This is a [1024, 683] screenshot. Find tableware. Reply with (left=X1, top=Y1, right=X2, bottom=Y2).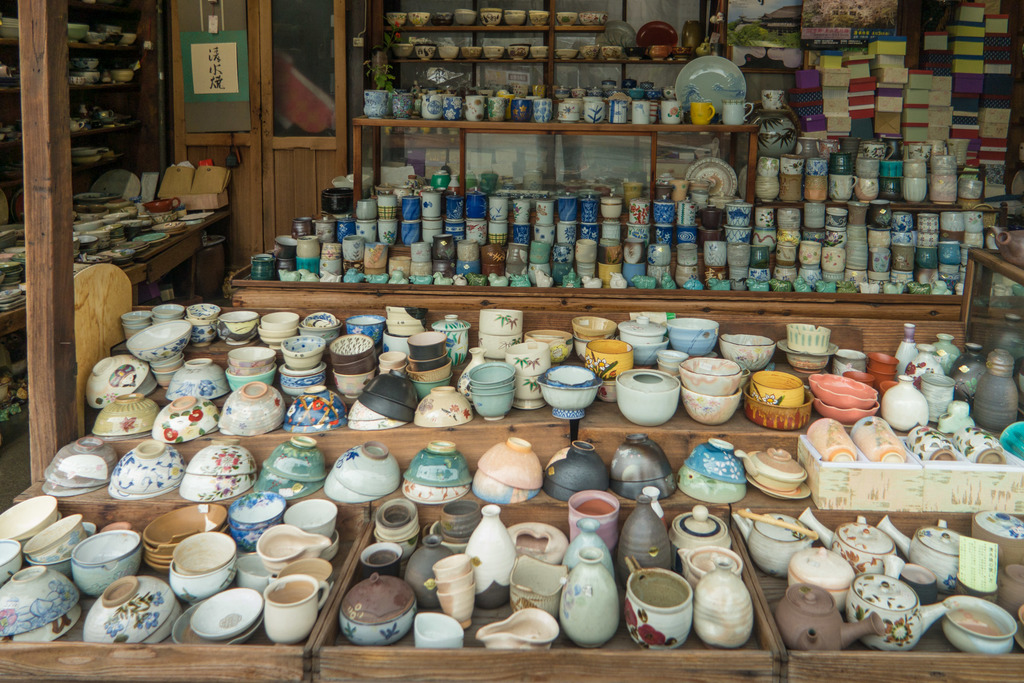
(left=558, top=97, right=579, bottom=122).
